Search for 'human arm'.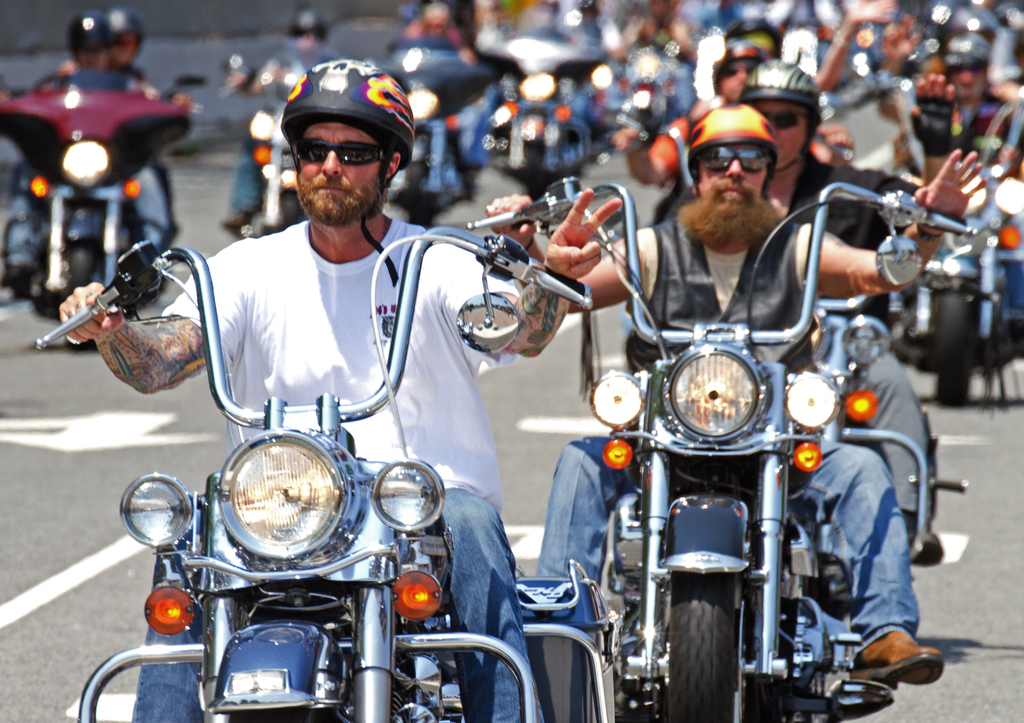
Found at (0,70,76,134).
